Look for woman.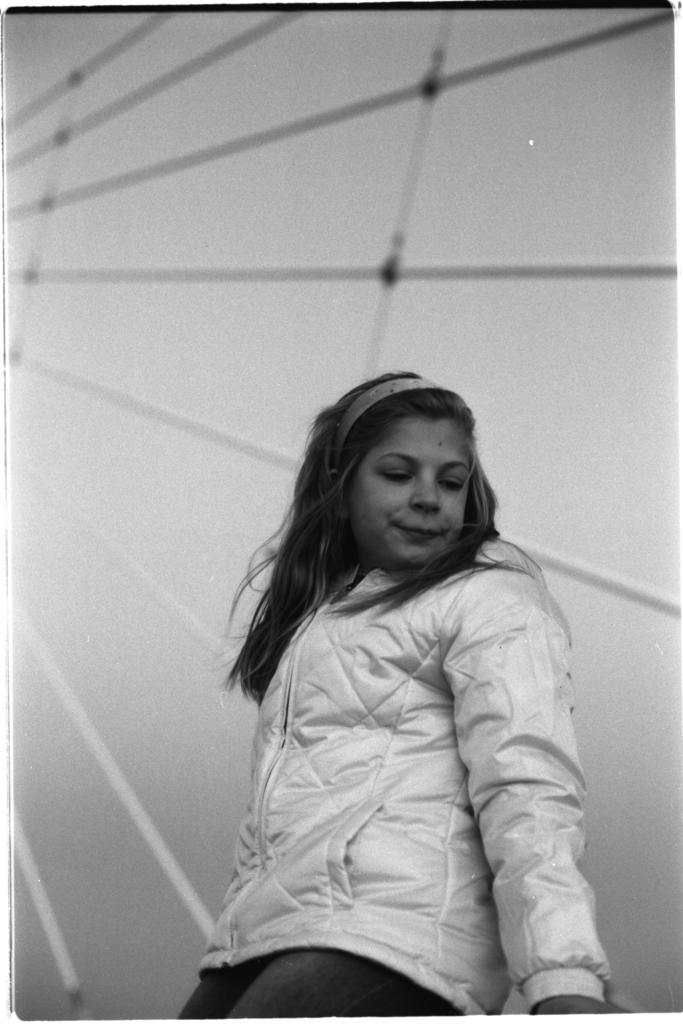
Found: [x1=176, y1=338, x2=616, y2=1013].
